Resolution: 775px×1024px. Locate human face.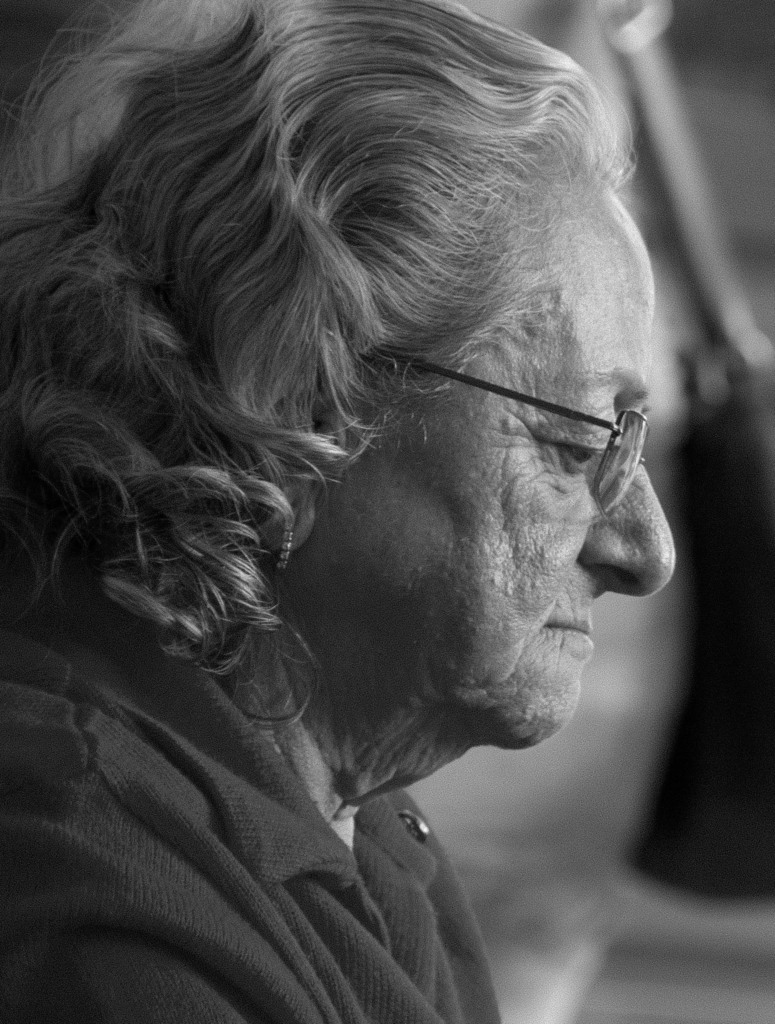
l=283, t=168, r=675, b=753.
